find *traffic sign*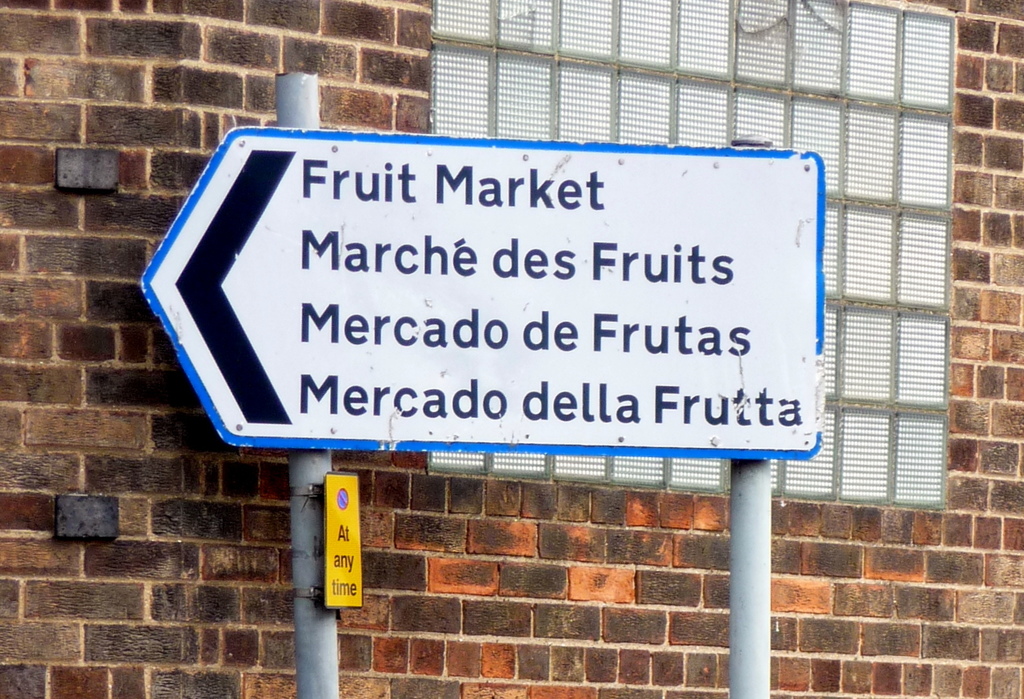
{"x1": 138, "y1": 129, "x2": 824, "y2": 463}
